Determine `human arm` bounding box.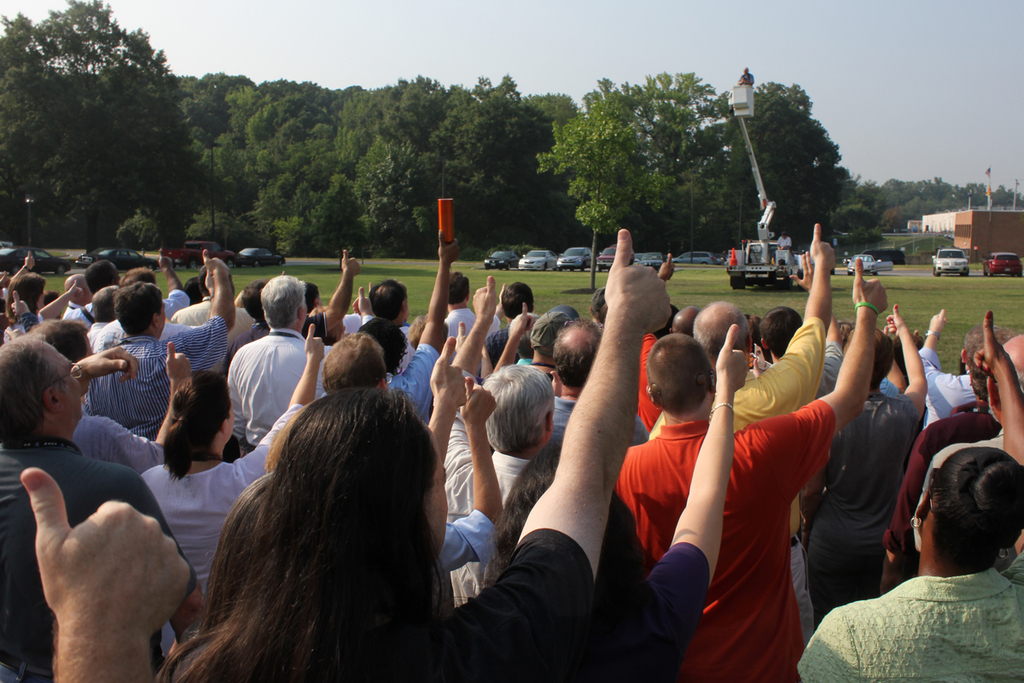
Determined: box=[969, 308, 1023, 464].
